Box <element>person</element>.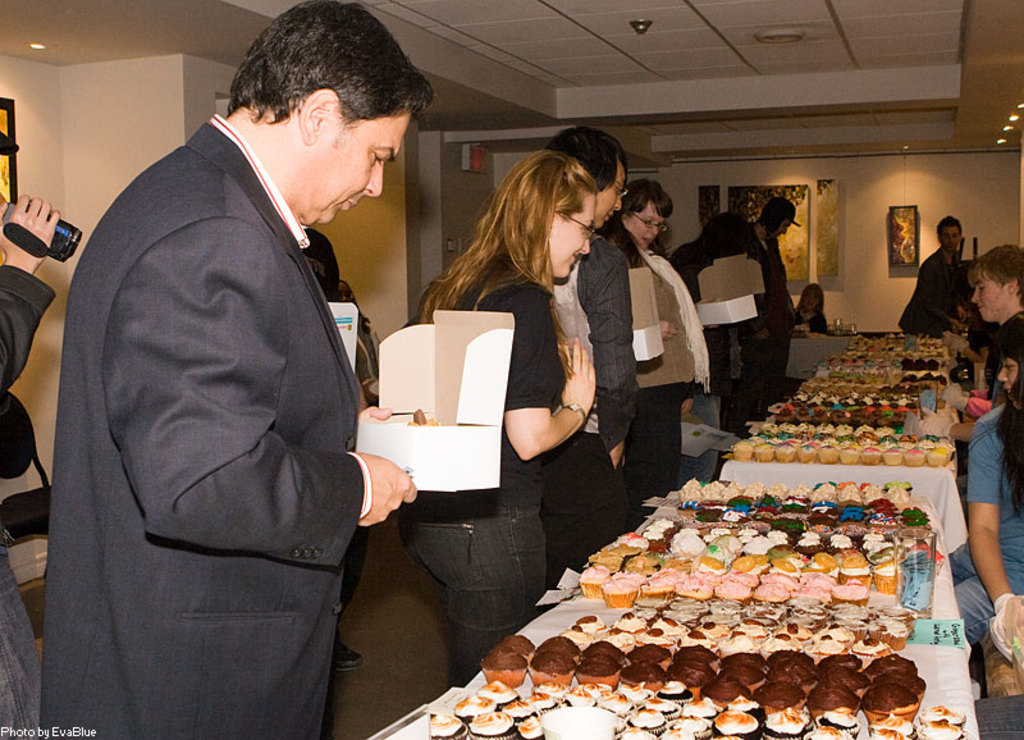
x1=914 y1=204 x2=992 y2=355.
